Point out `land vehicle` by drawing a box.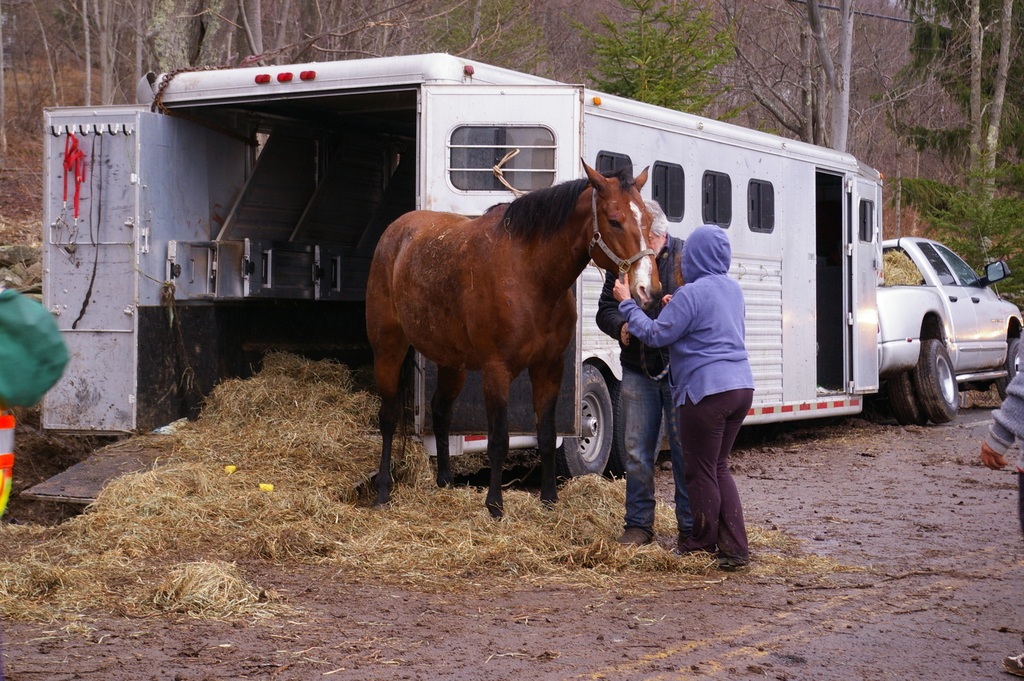
(x1=40, y1=55, x2=881, y2=477).
